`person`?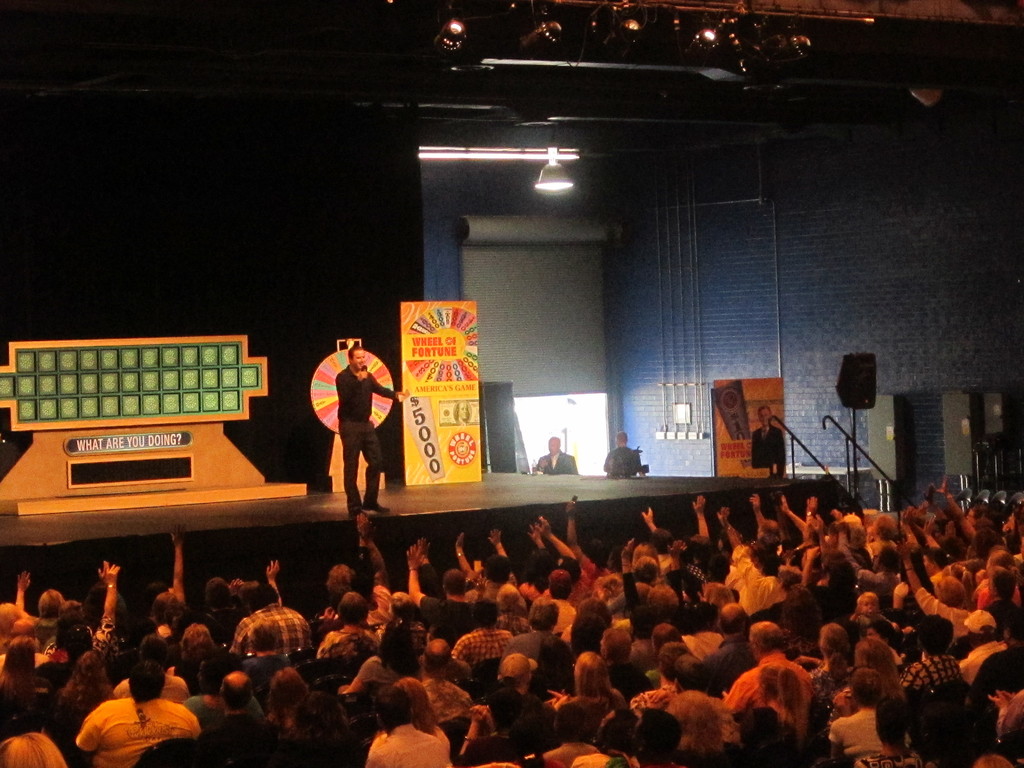
select_region(748, 404, 790, 476)
